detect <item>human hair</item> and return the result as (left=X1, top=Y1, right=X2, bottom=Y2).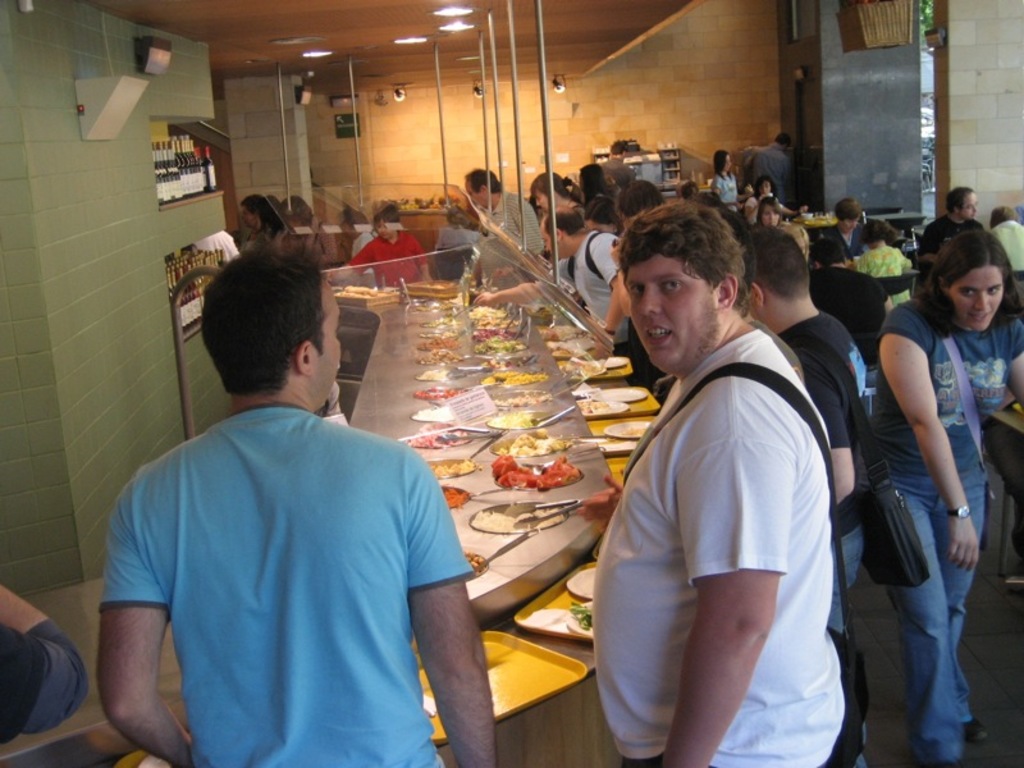
(left=192, top=247, right=342, bottom=412).
